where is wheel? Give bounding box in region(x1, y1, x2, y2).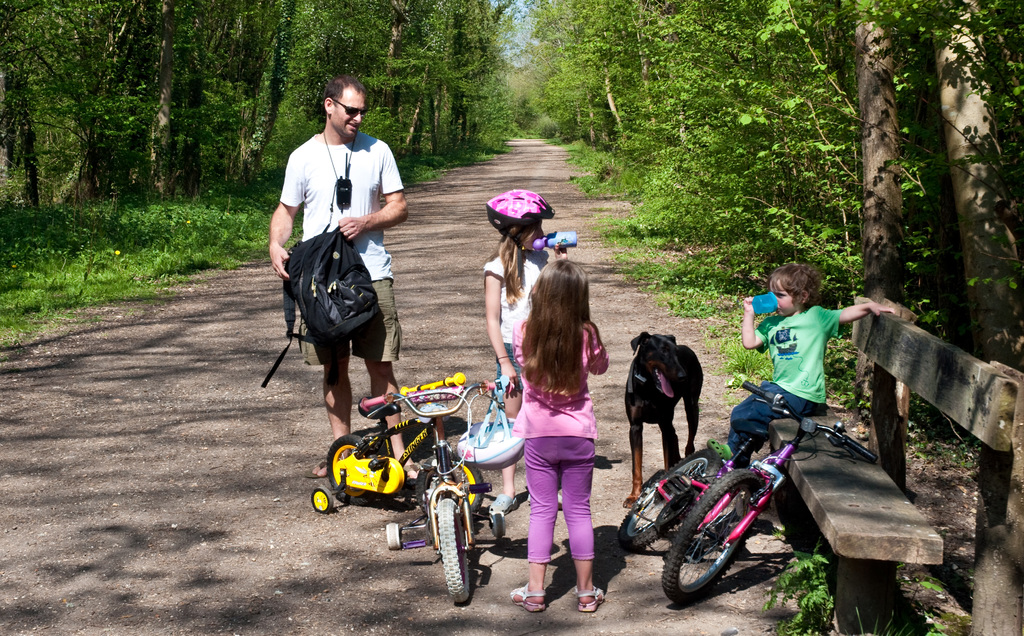
region(326, 433, 377, 511).
